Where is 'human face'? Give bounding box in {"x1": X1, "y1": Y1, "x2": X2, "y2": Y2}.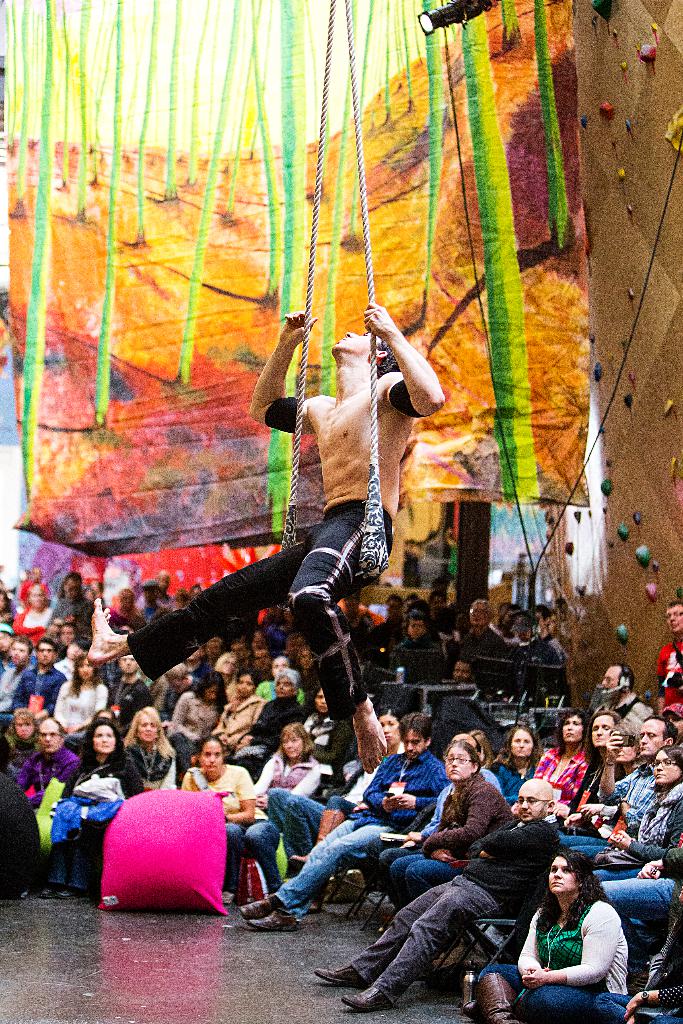
{"x1": 331, "y1": 328, "x2": 371, "y2": 355}.
